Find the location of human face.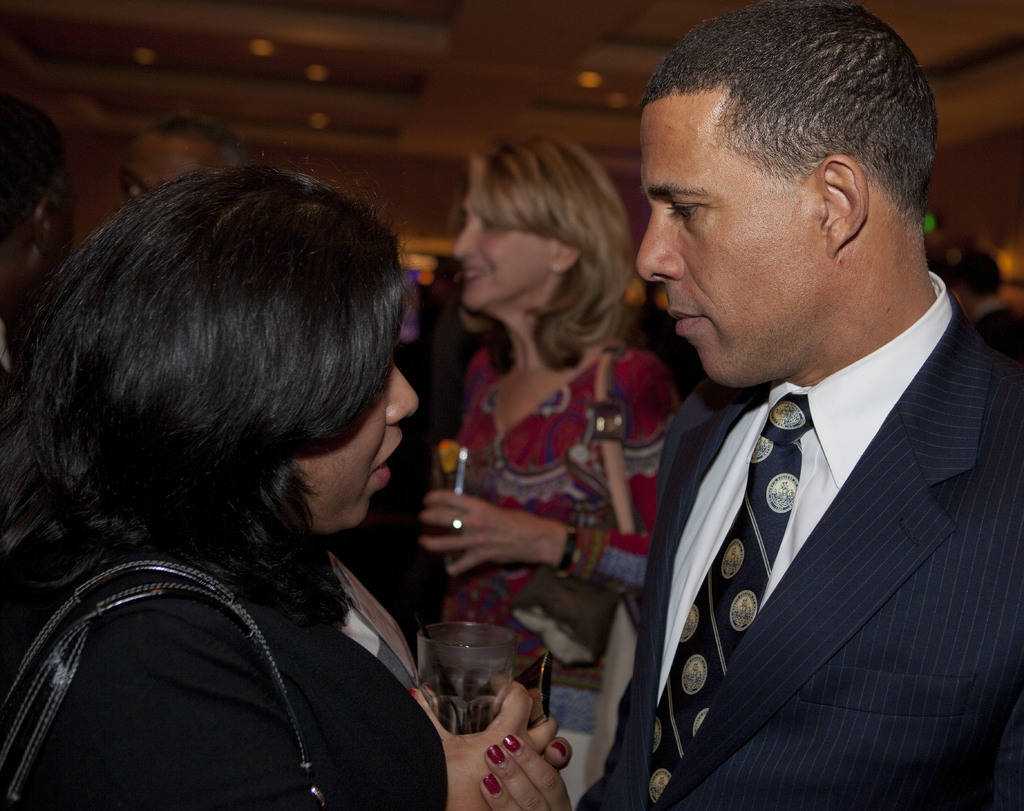
Location: l=124, t=139, r=225, b=202.
